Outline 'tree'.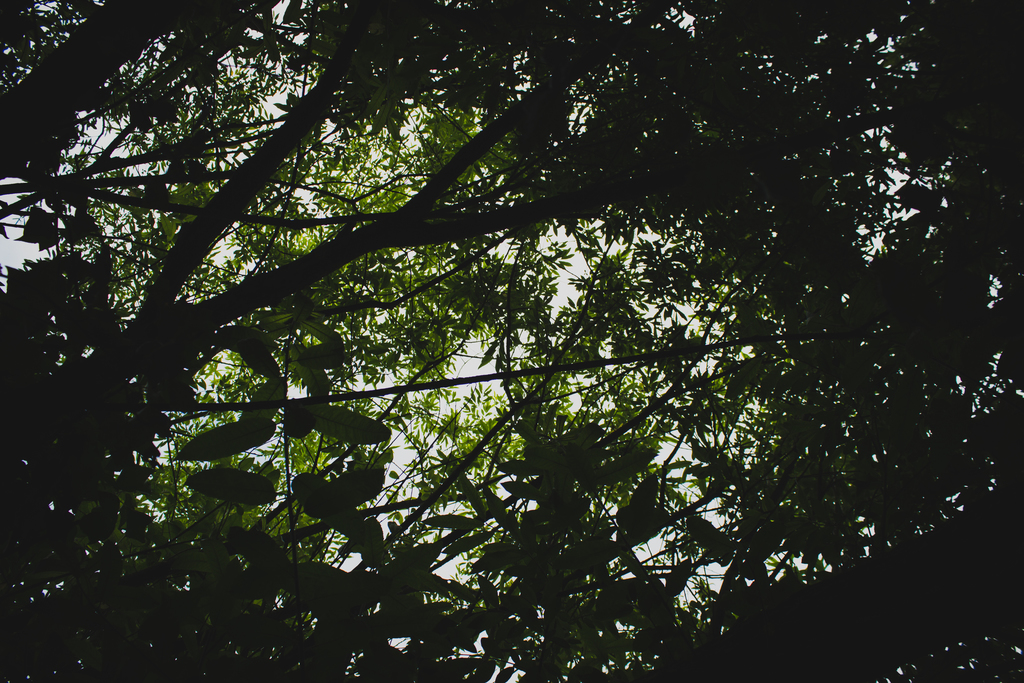
Outline: 0, 0, 1023, 682.
